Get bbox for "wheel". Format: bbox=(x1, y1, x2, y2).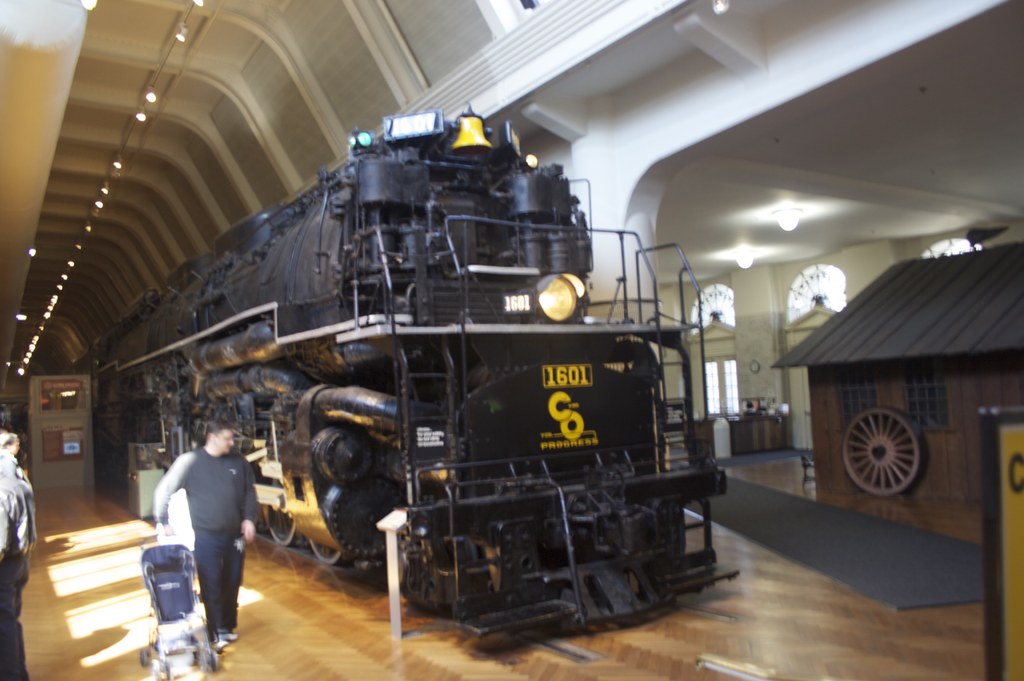
bbox=(844, 408, 948, 502).
